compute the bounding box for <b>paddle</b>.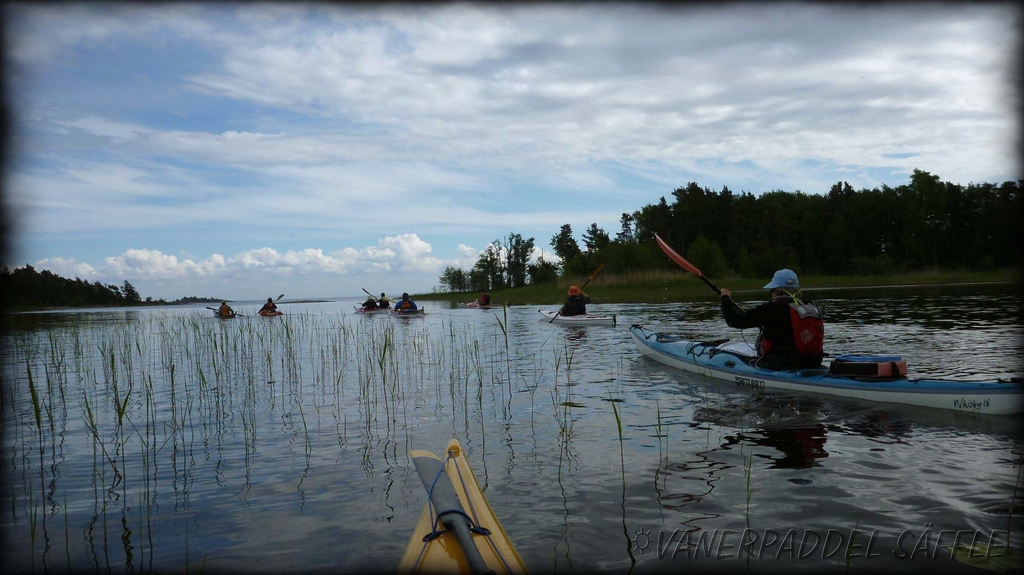
<bbox>408, 450, 487, 574</bbox>.
